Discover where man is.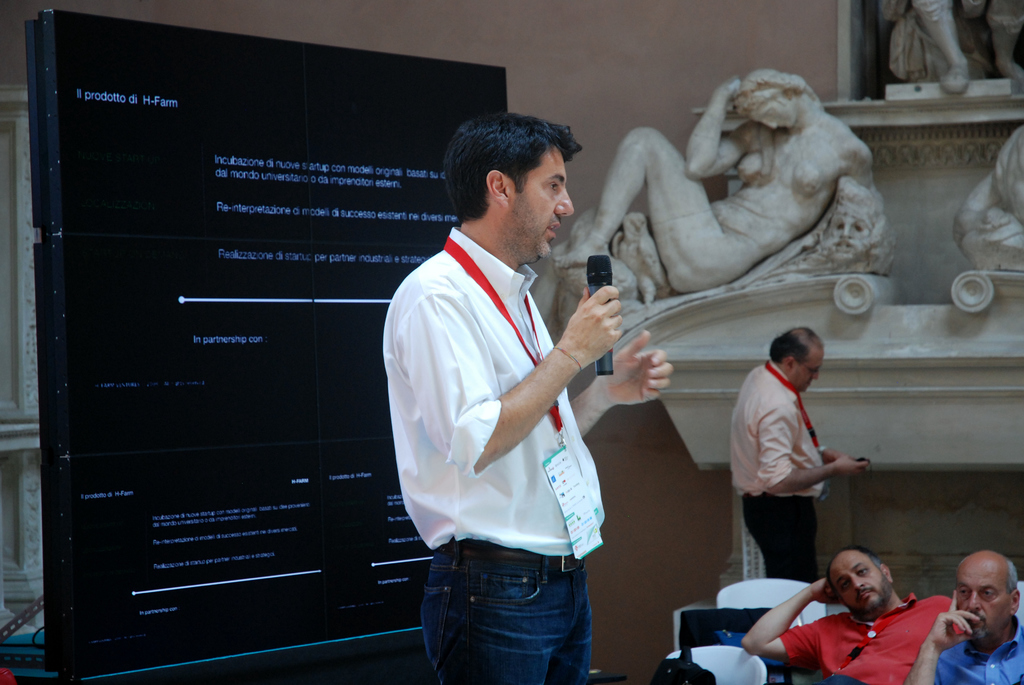
Discovered at 735, 552, 963, 684.
